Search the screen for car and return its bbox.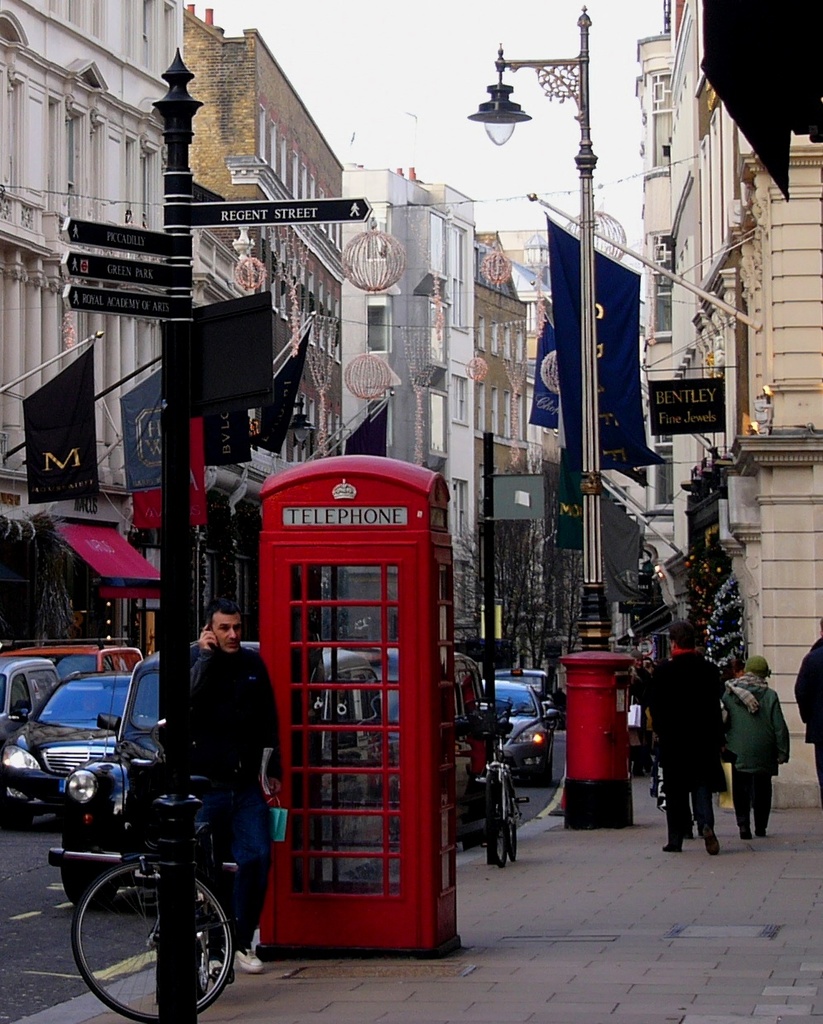
Found: bbox=(0, 675, 138, 825).
